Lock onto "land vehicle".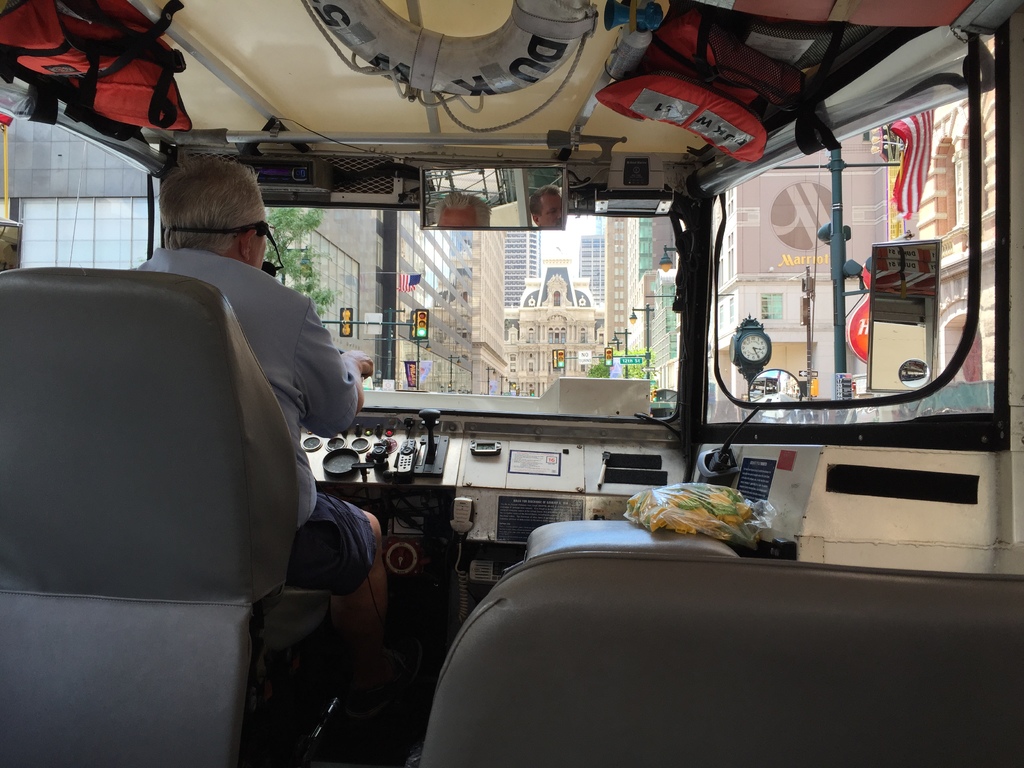
Locked: {"x1": 64, "y1": 31, "x2": 1023, "y2": 732}.
